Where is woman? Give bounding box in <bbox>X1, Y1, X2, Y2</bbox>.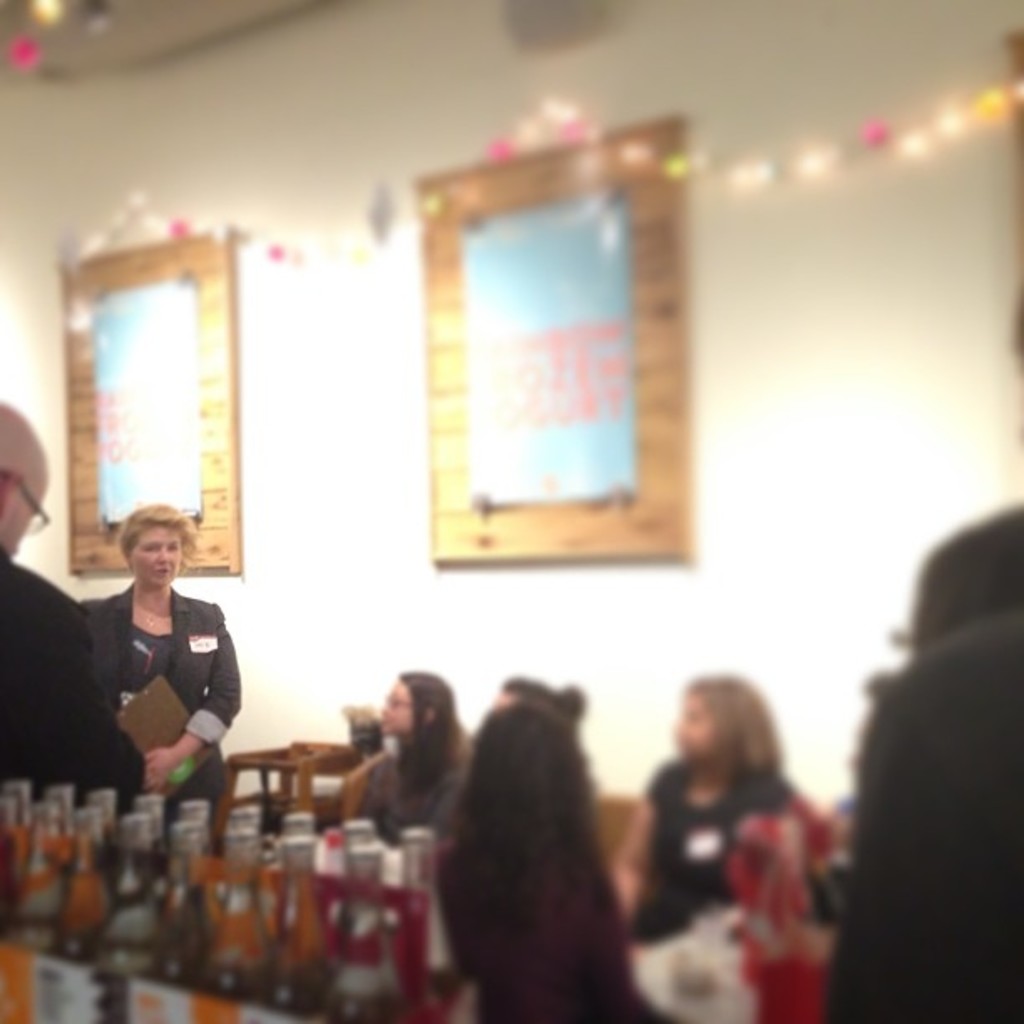
<bbox>336, 669, 479, 845</bbox>.
